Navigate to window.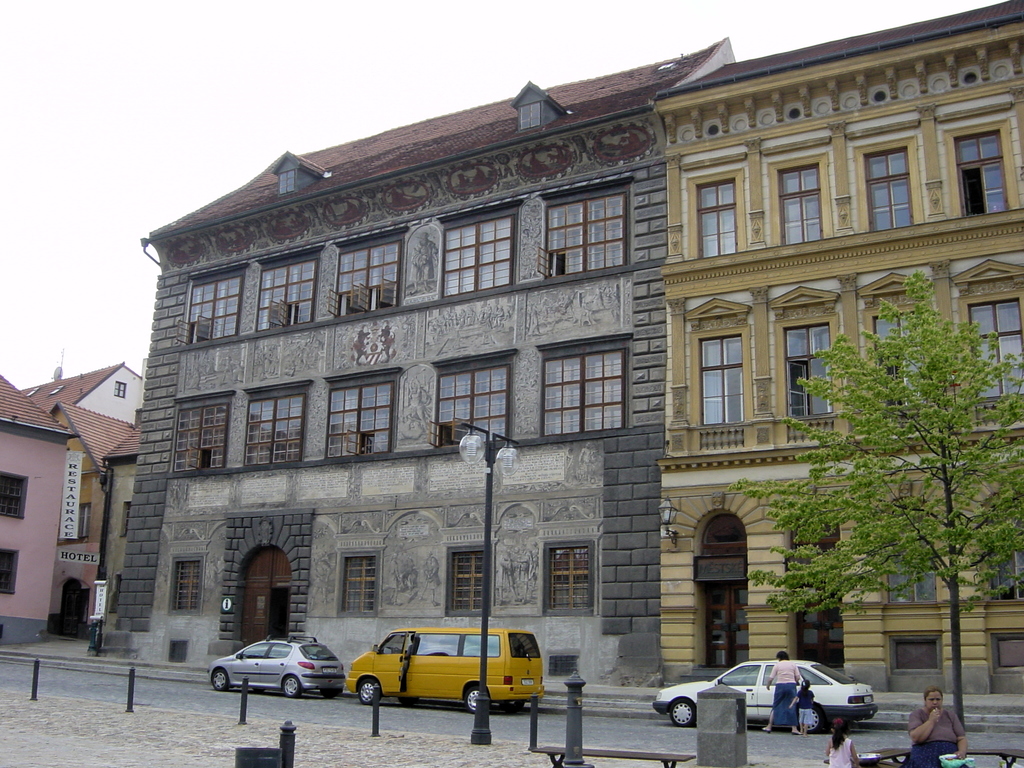
Navigation target: <region>696, 333, 744, 424</region>.
